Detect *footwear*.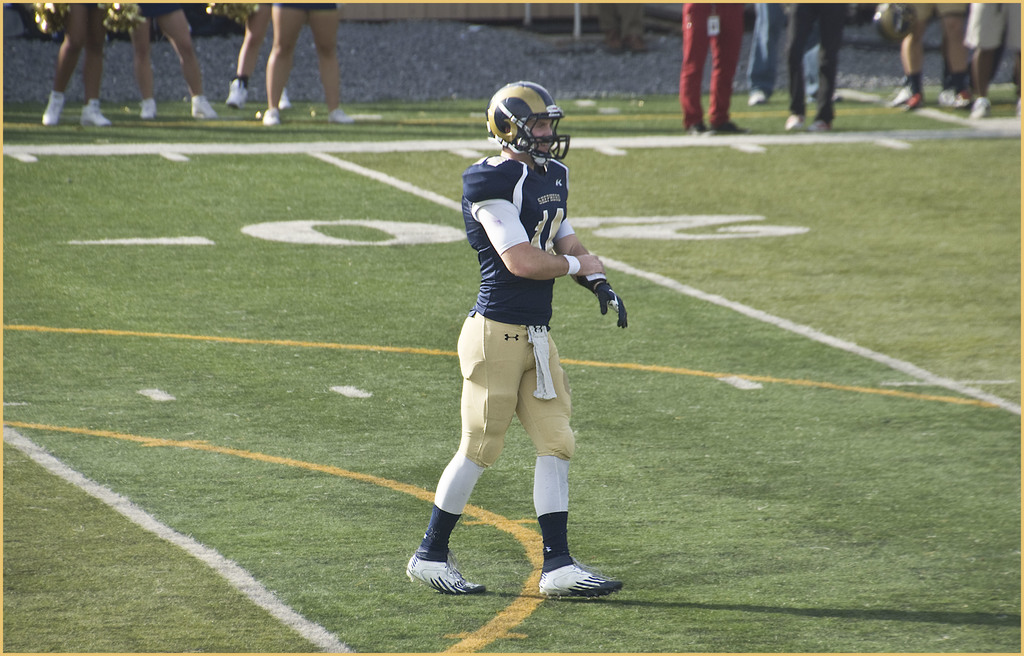
Detected at crop(328, 108, 353, 123).
